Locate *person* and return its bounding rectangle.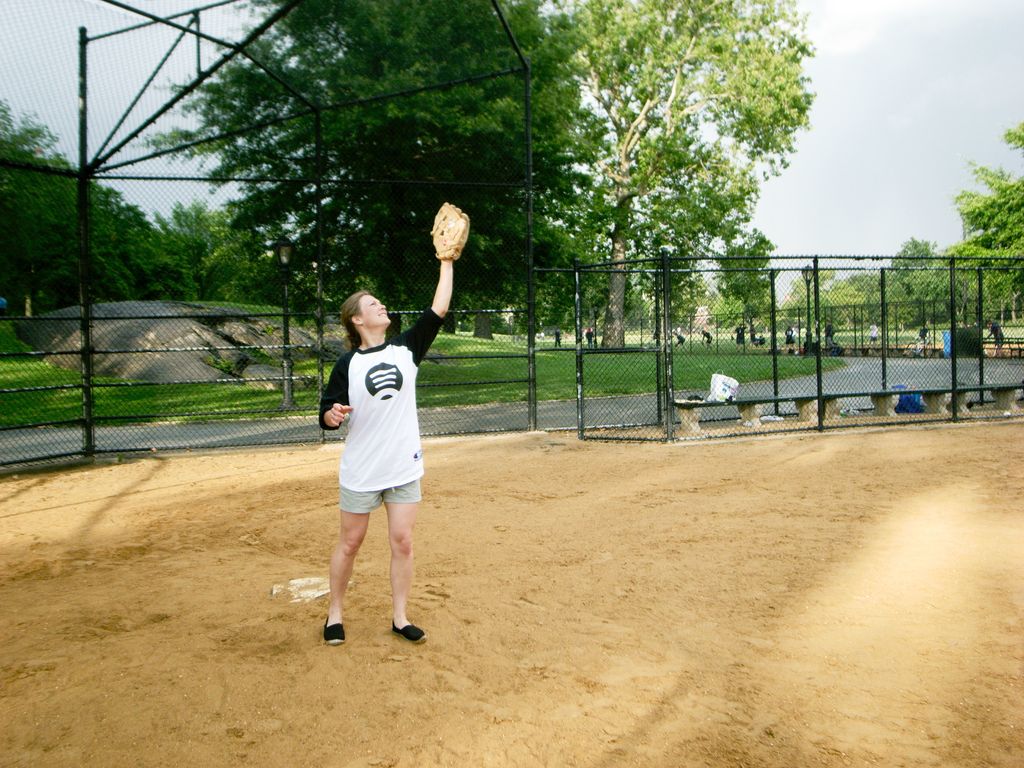
{"x1": 317, "y1": 202, "x2": 470, "y2": 644}.
